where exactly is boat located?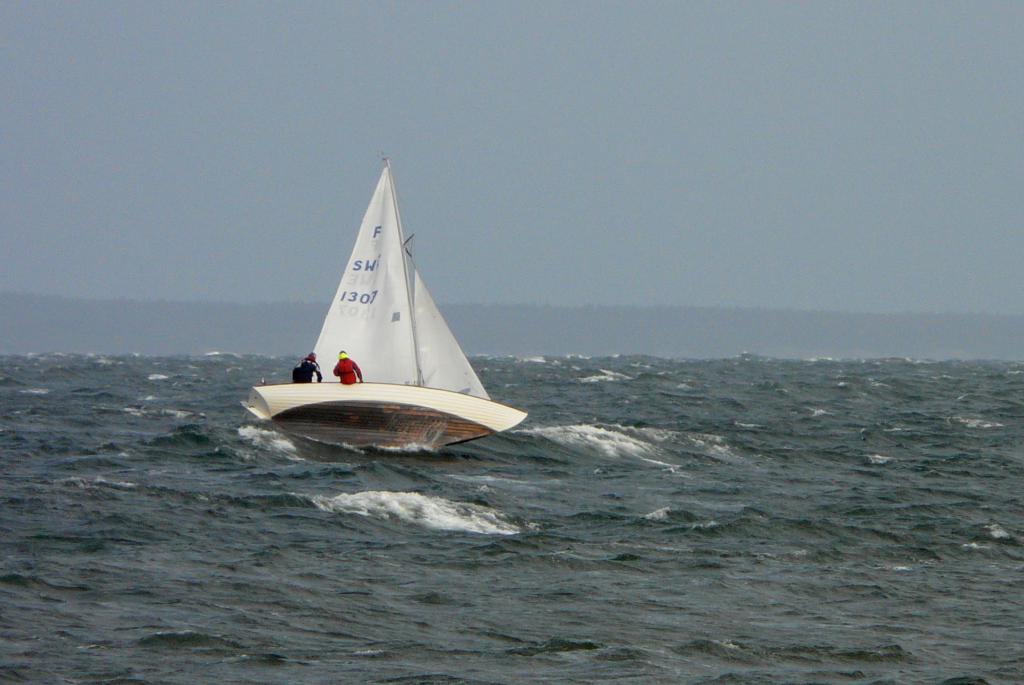
Its bounding box is select_region(242, 159, 529, 458).
